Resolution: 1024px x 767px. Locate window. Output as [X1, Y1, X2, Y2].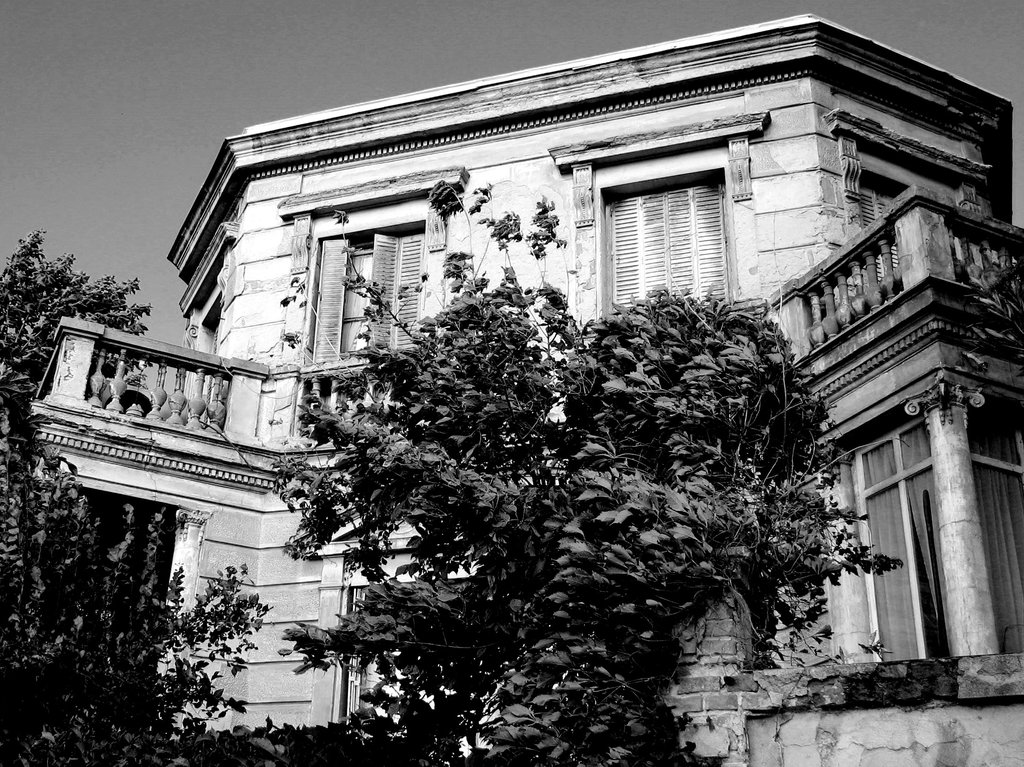
[865, 486, 914, 662].
